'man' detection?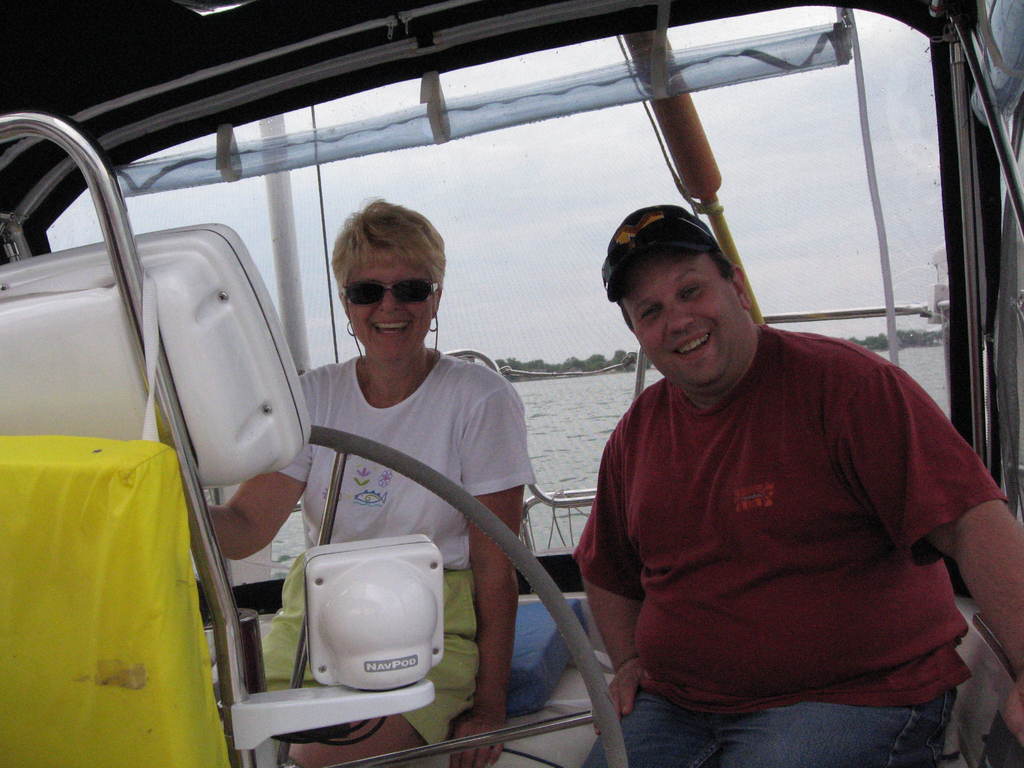
x1=547 y1=171 x2=995 y2=756
